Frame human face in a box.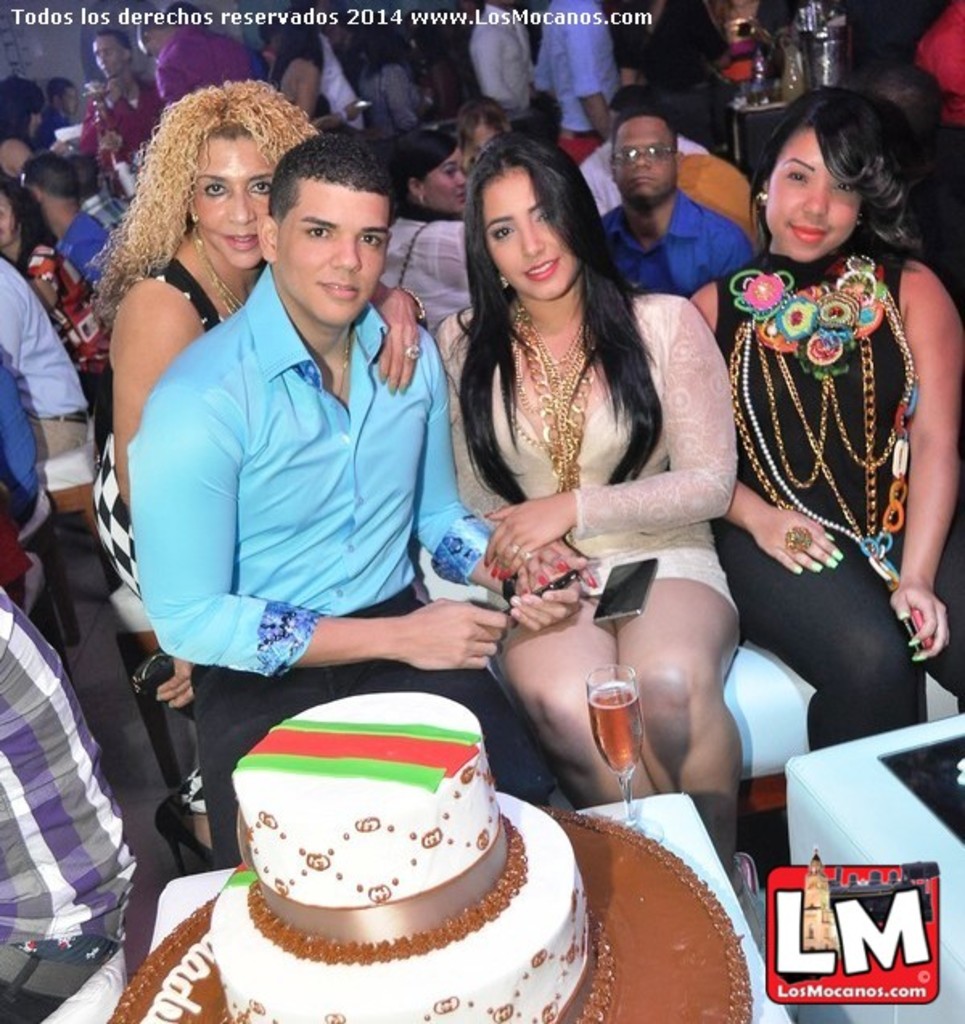
[x1=611, y1=116, x2=677, y2=198].
